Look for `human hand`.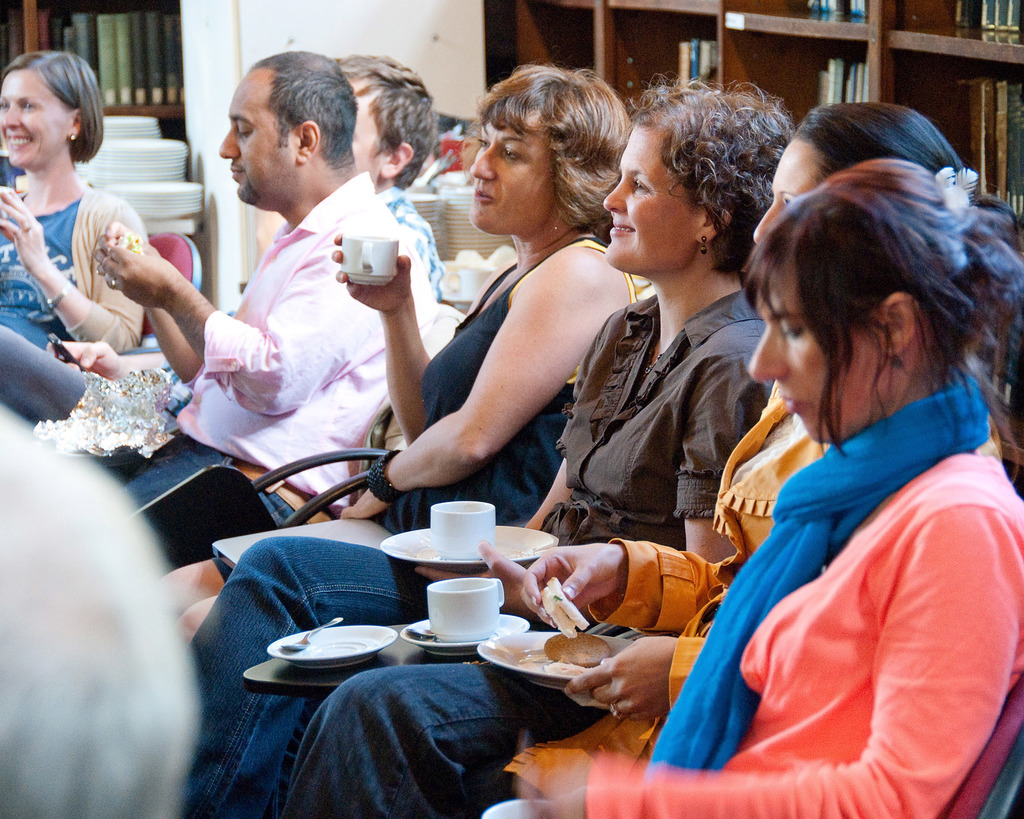
Found: 518 542 621 632.
